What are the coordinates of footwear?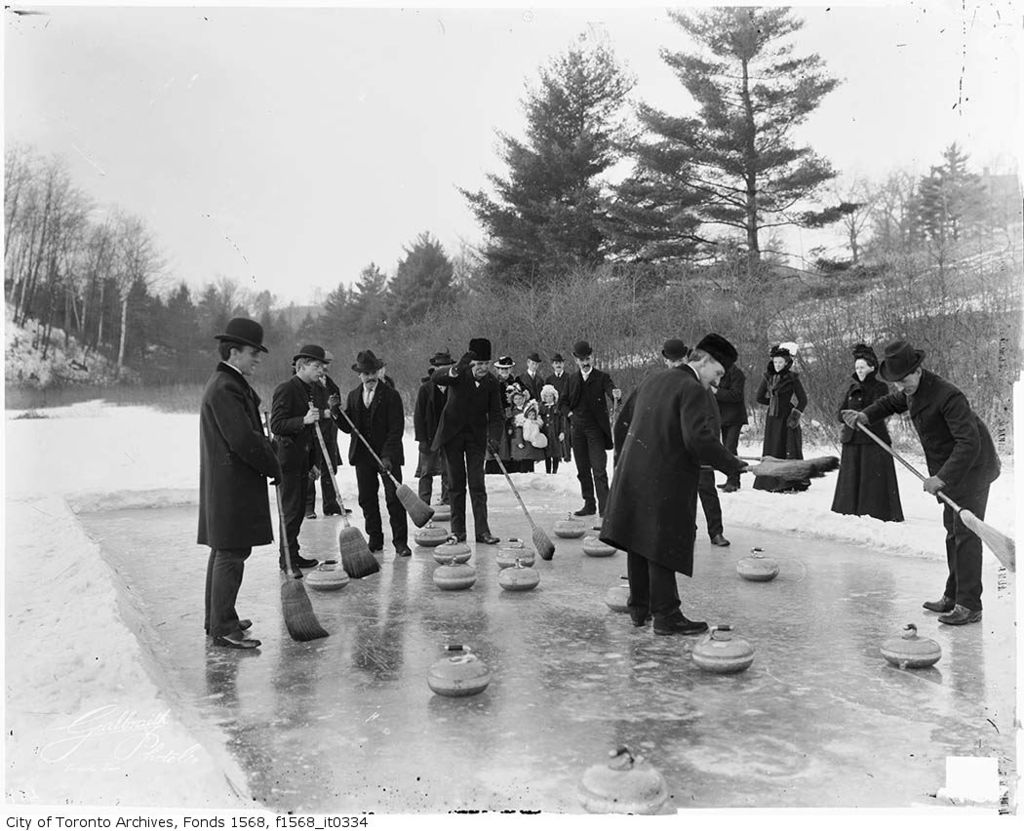
BBox(919, 593, 957, 613).
